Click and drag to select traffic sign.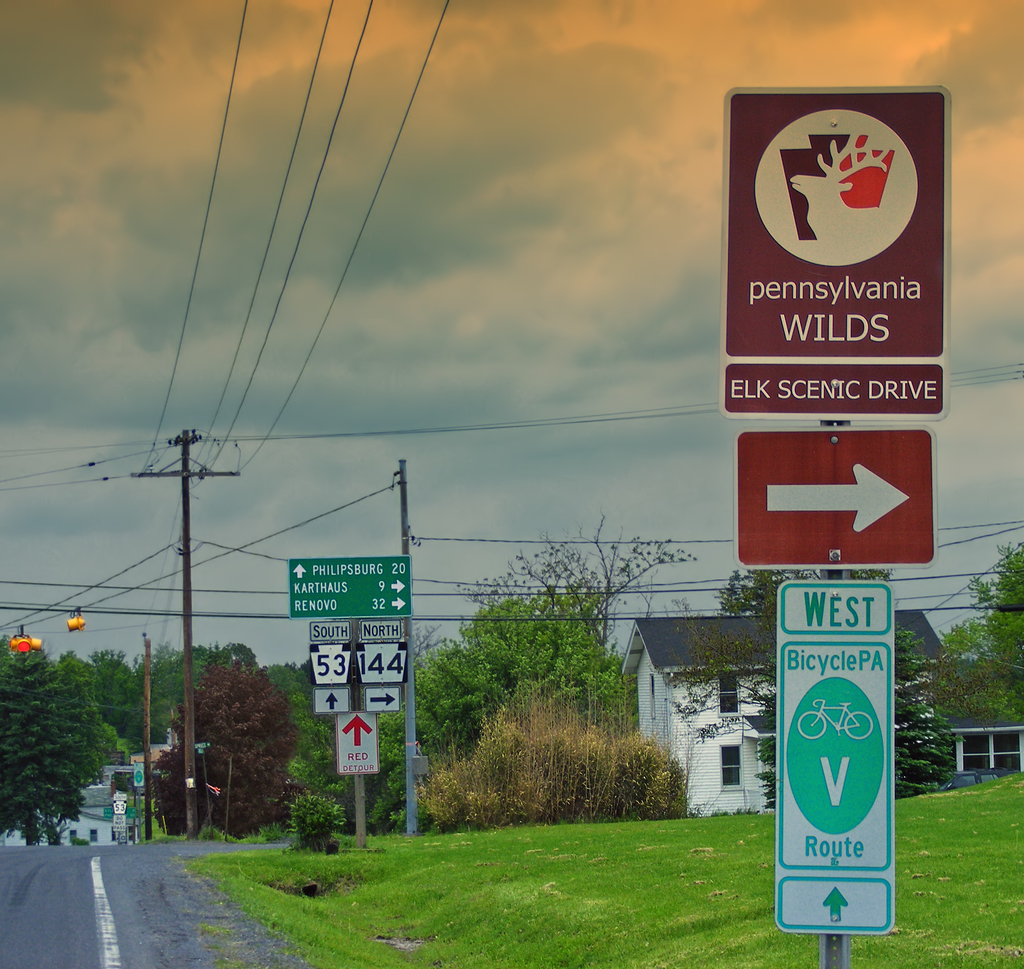
Selection: bbox=(321, 650, 351, 681).
